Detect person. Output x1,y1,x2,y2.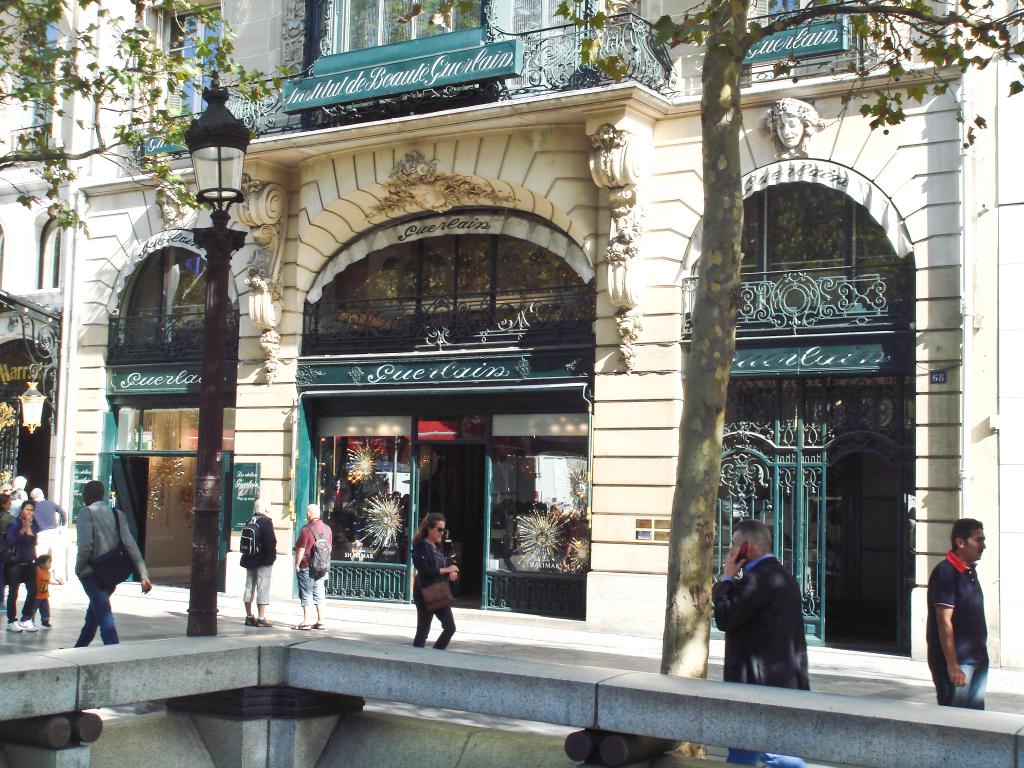
298,507,337,633.
